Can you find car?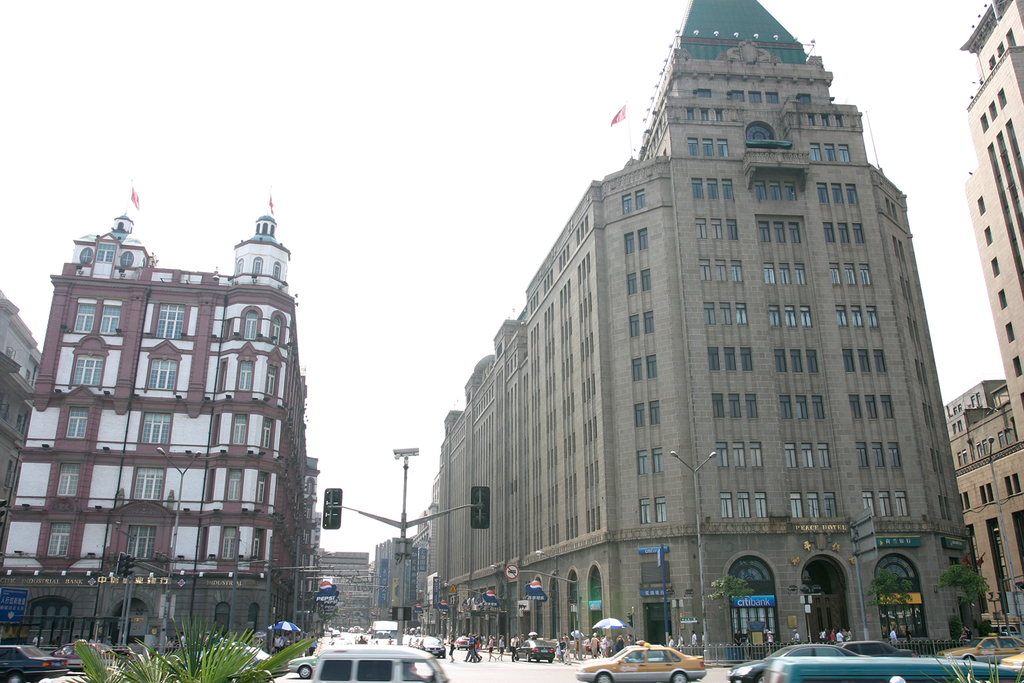
Yes, bounding box: bbox(0, 644, 76, 682).
